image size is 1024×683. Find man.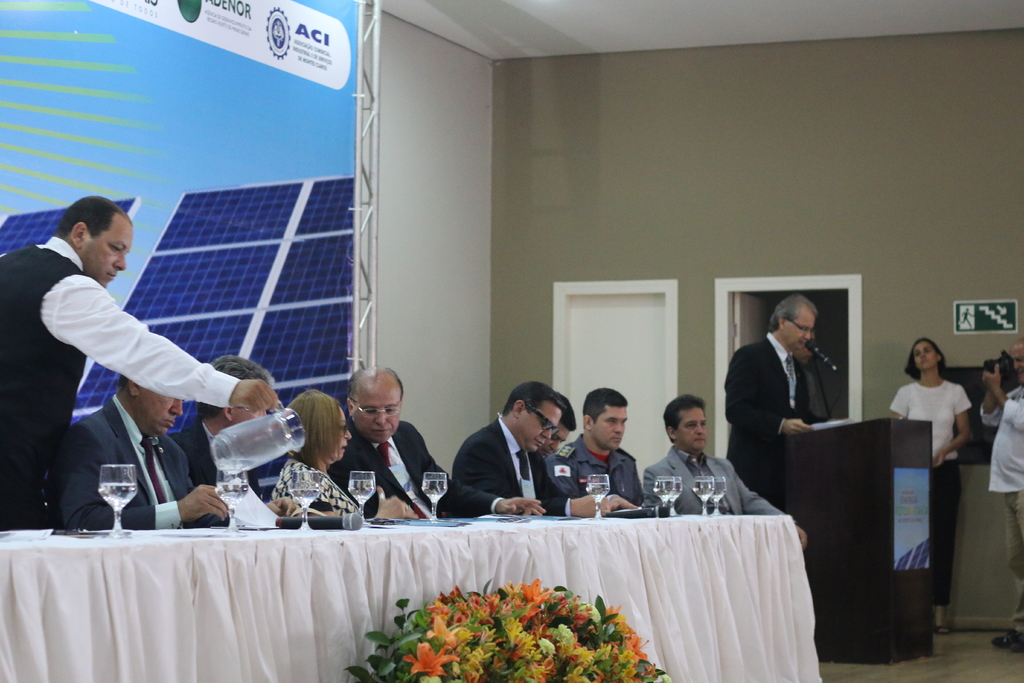
<box>641,397,809,550</box>.
